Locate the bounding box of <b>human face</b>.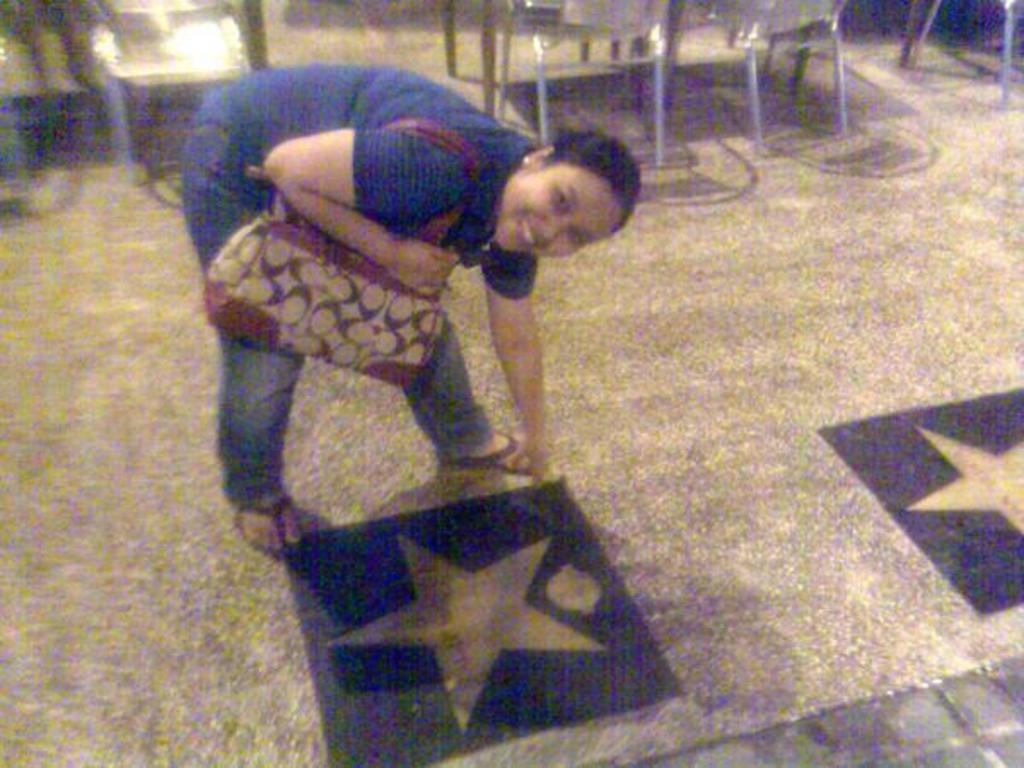
Bounding box: bbox=(500, 160, 621, 256).
